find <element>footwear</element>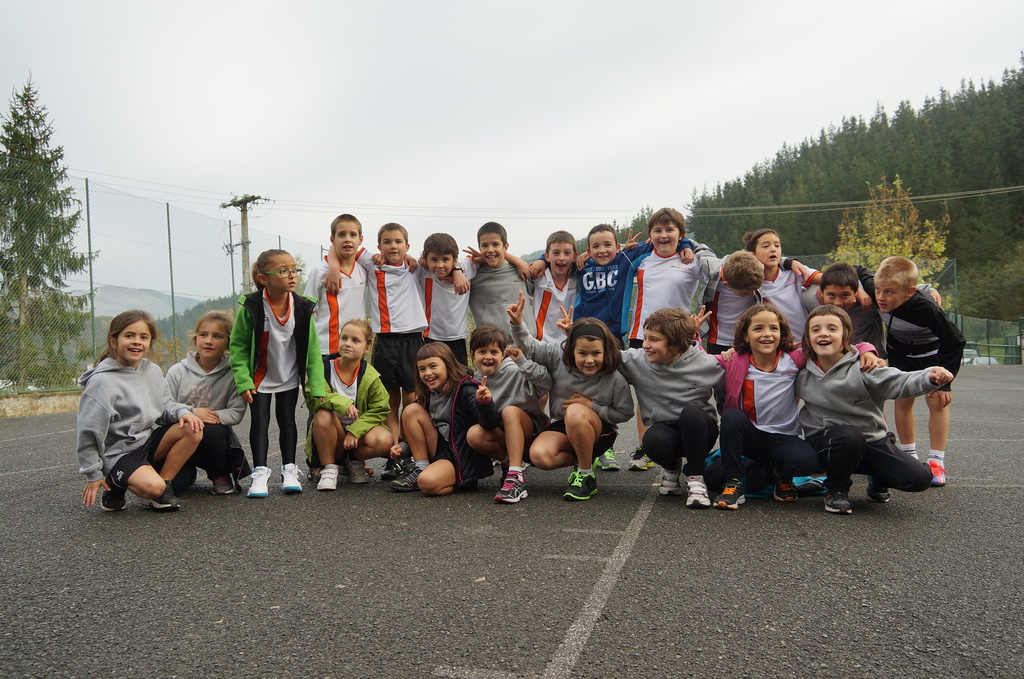
<region>209, 479, 234, 497</region>
